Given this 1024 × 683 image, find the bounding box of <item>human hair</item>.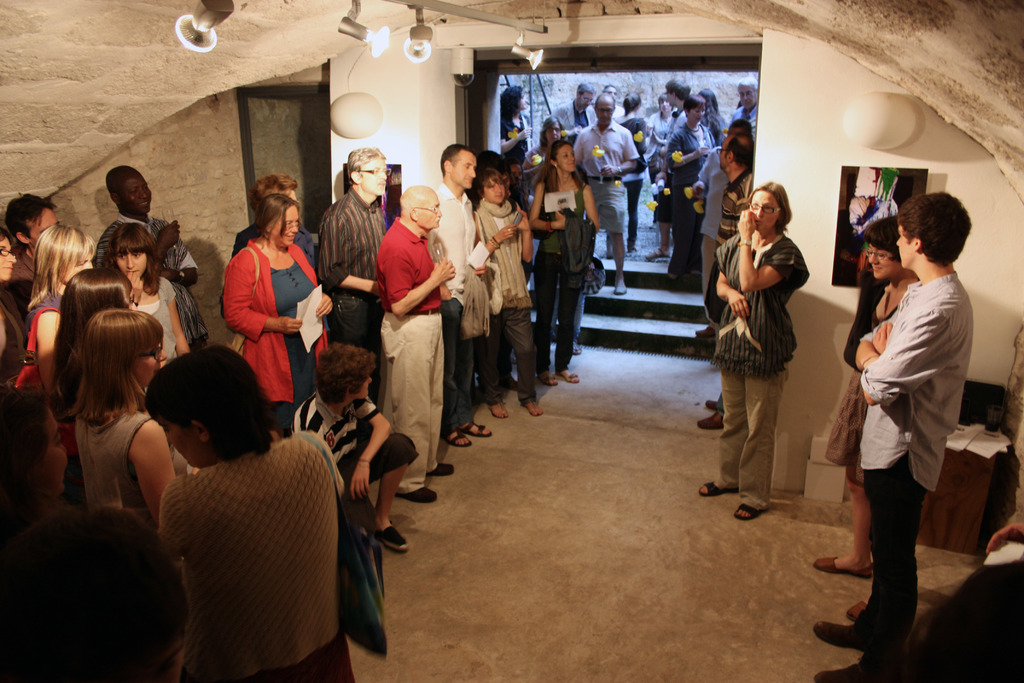
select_region(657, 91, 674, 112).
